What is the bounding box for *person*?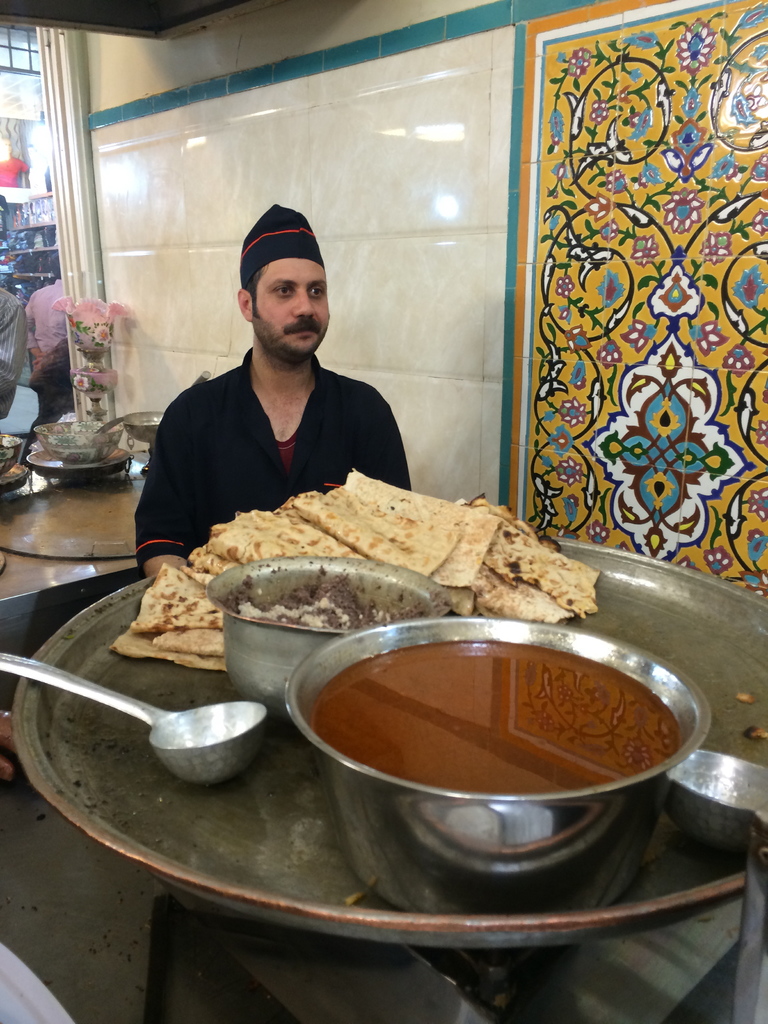
region(135, 204, 415, 586).
